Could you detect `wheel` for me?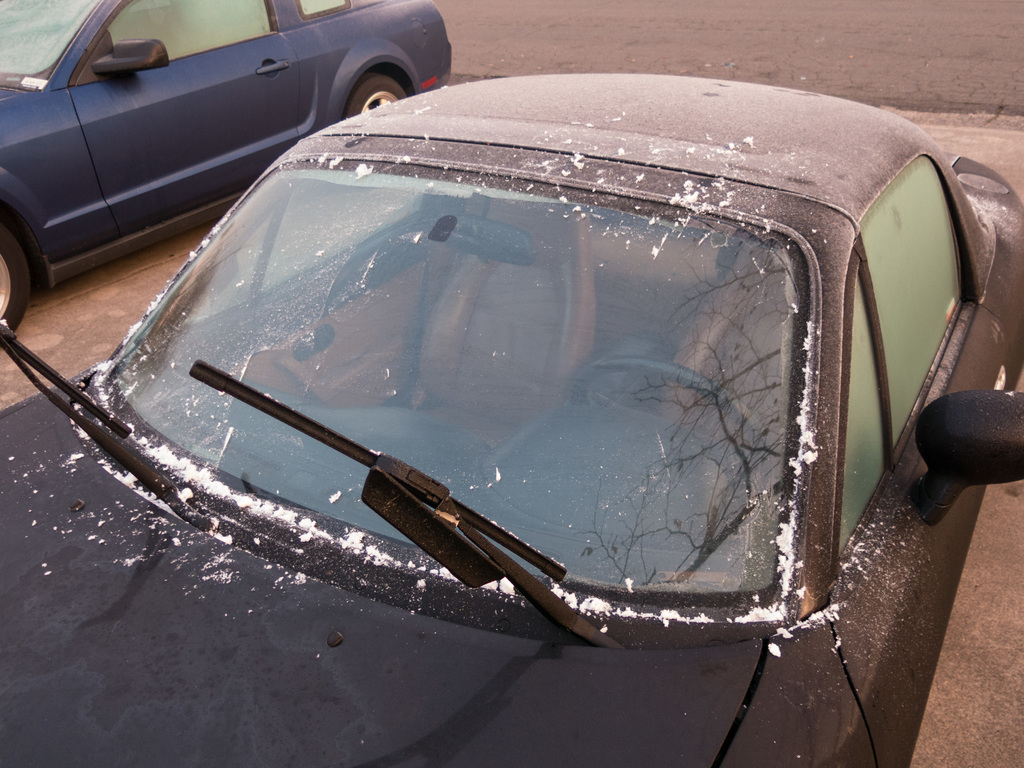
Detection result: select_region(0, 216, 35, 350).
